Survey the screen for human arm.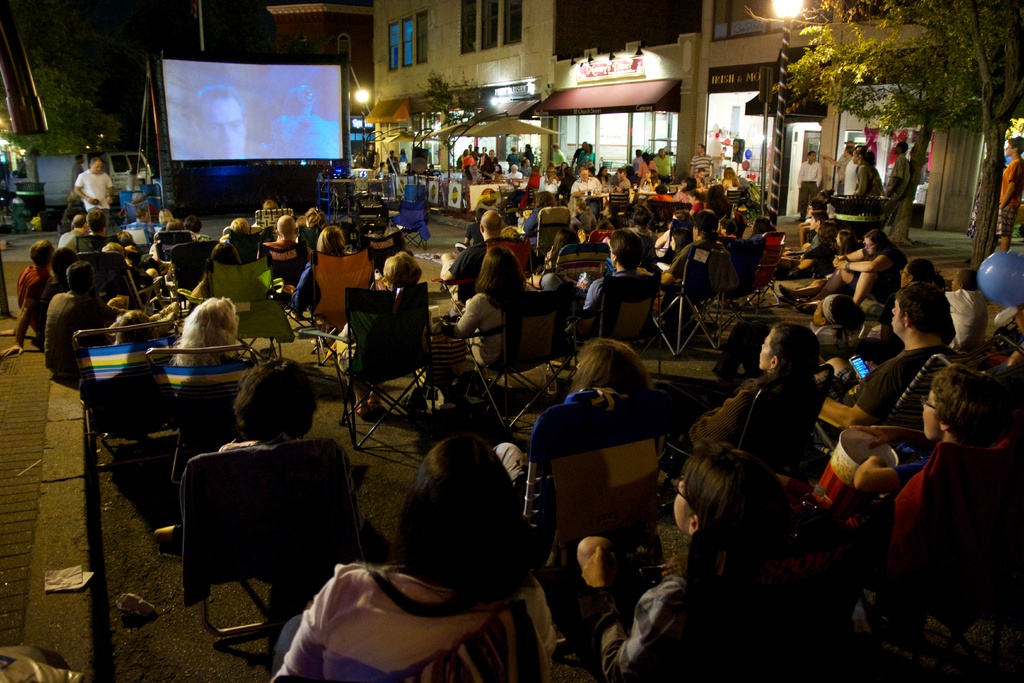
Survey found: rect(840, 427, 939, 452).
